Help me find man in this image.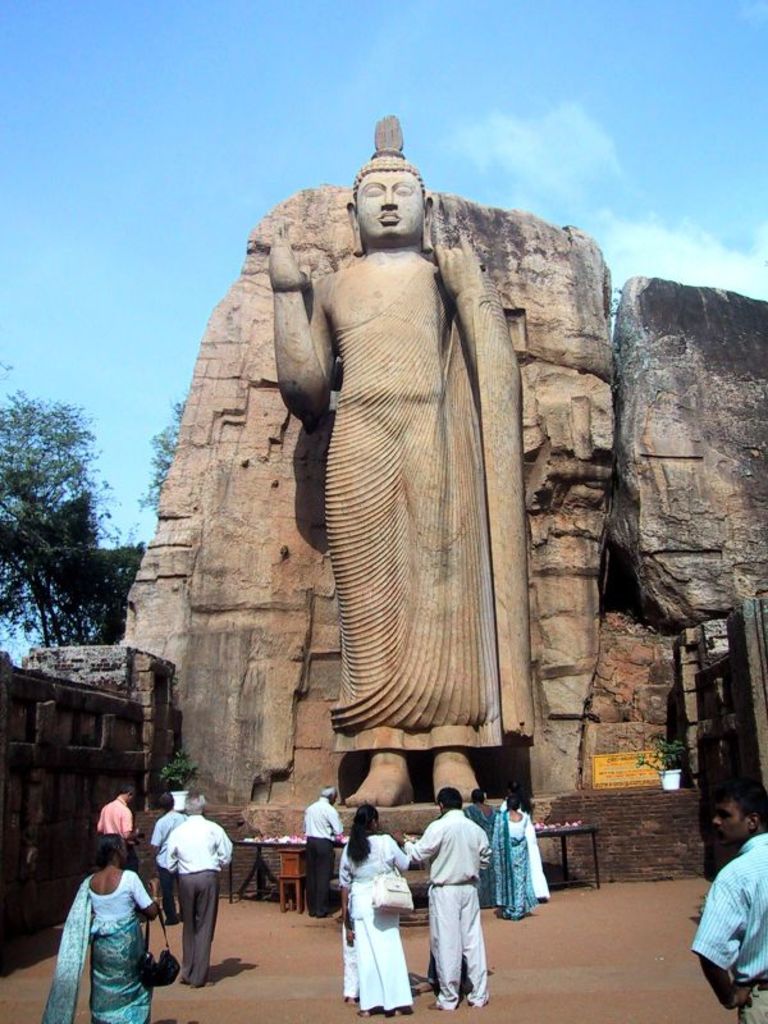
Found it: select_region(687, 777, 767, 1023).
